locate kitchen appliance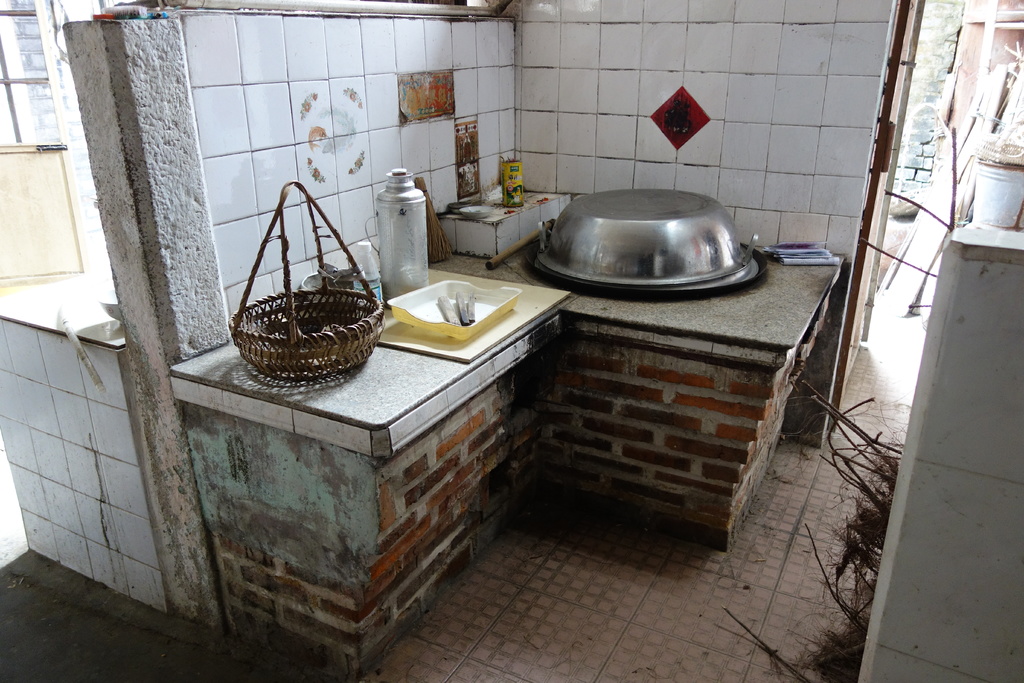
pyautogui.locateOnScreen(978, 136, 1023, 225)
